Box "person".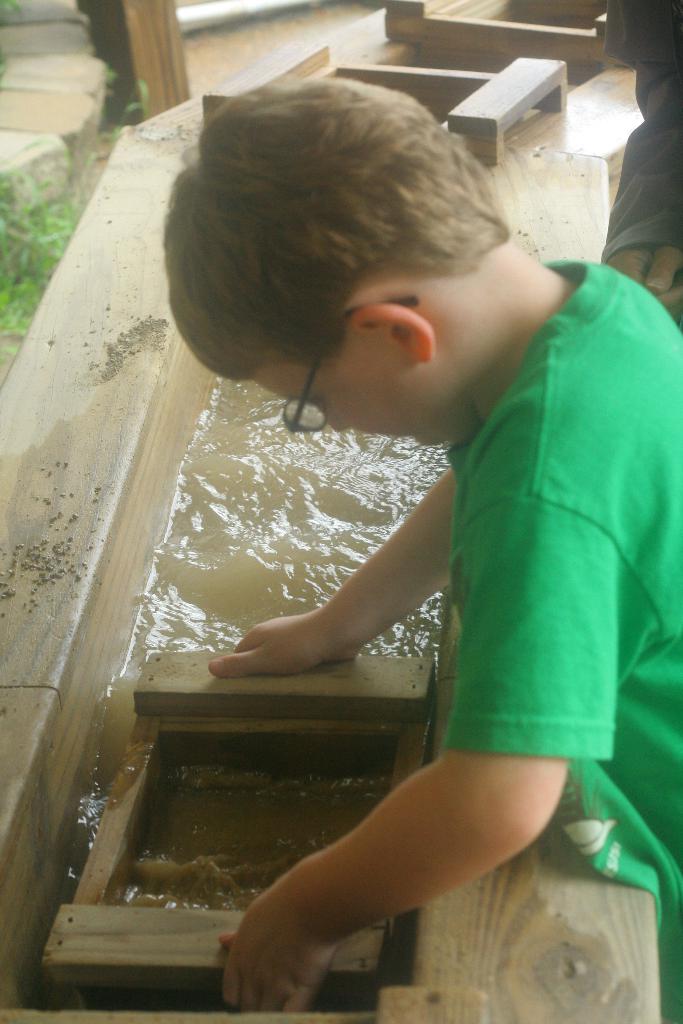
(x1=145, y1=72, x2=666, y2=952).
